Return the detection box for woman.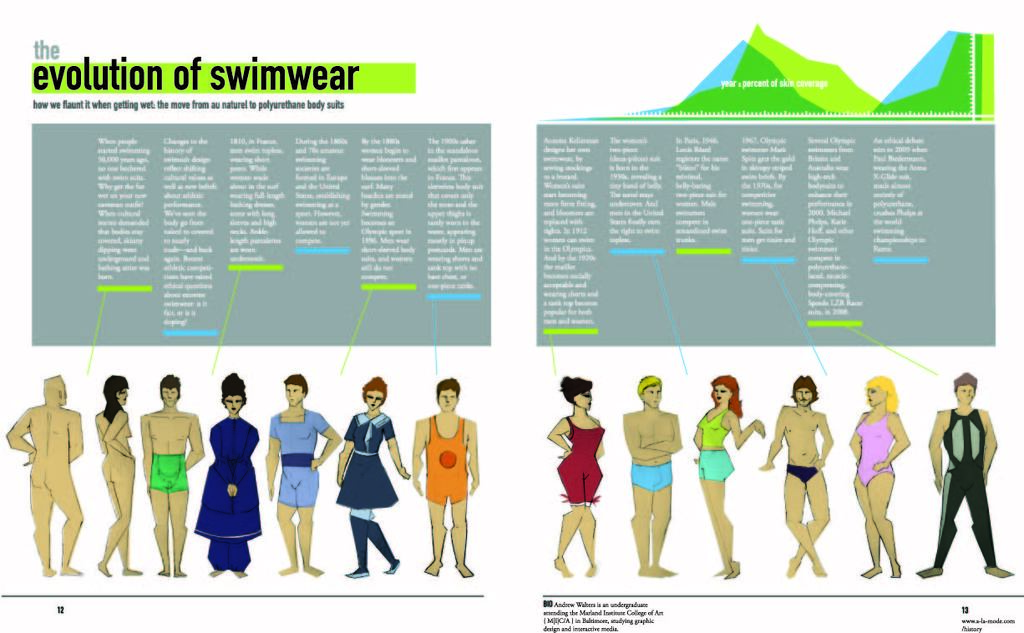
rect(545, 372, 606, 575).
